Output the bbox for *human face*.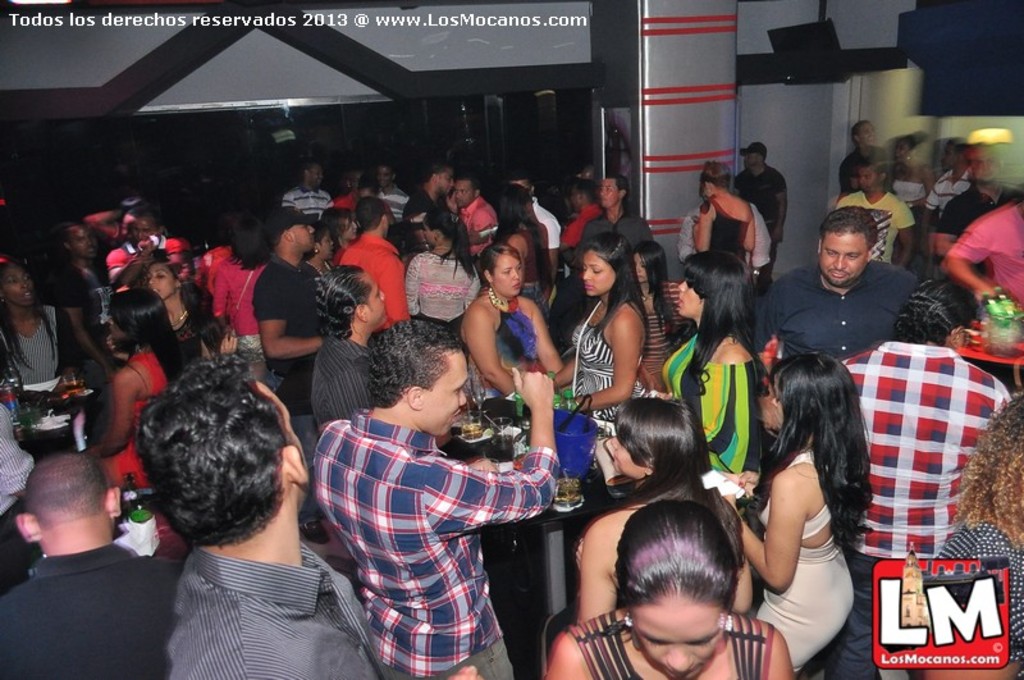
box(425, 351, 472, 439).
